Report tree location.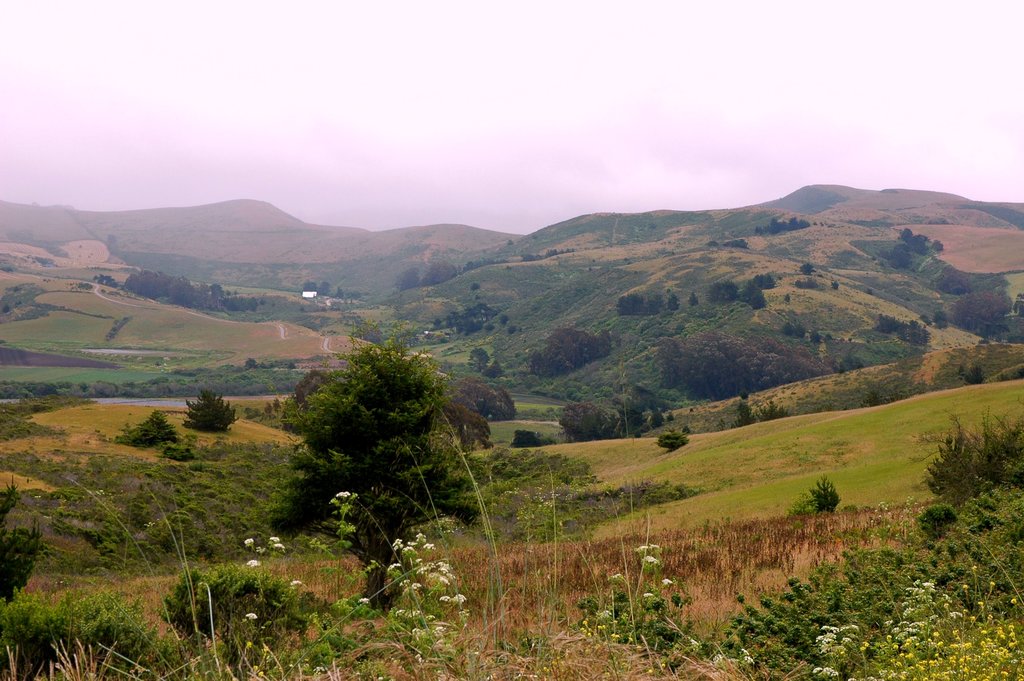
Report: x1=265, y1=312, x2=492, y2=568.
